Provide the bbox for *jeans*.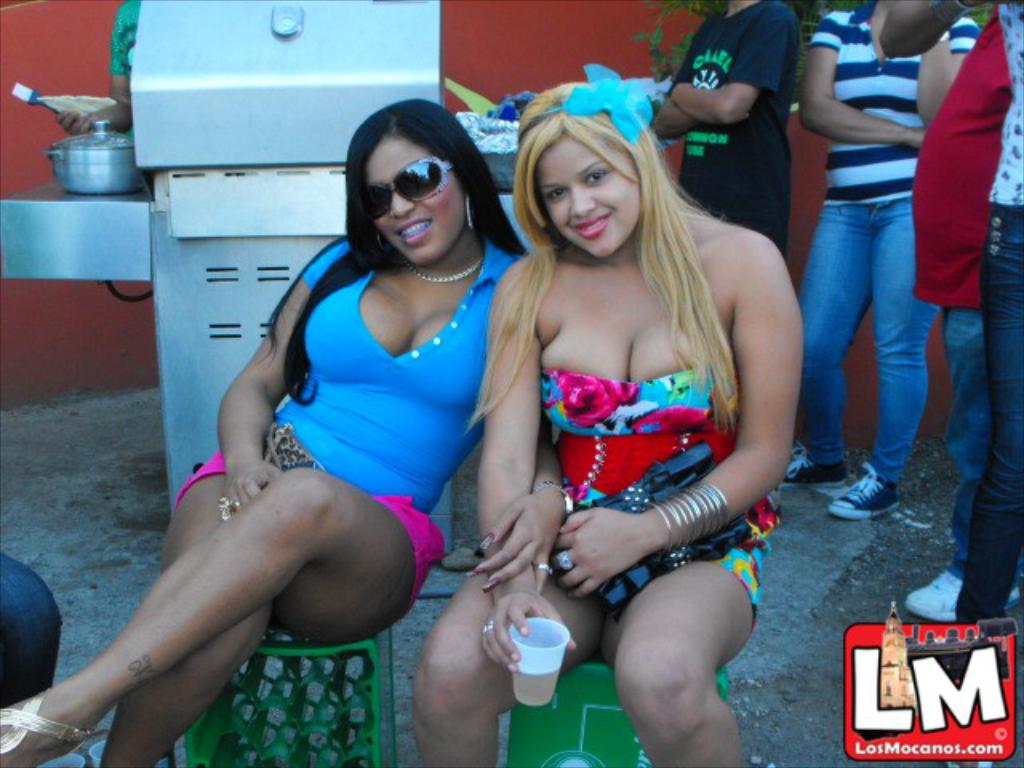
{"x1": 0, "y1": 552, "x2": 67, "y2": 707}.
